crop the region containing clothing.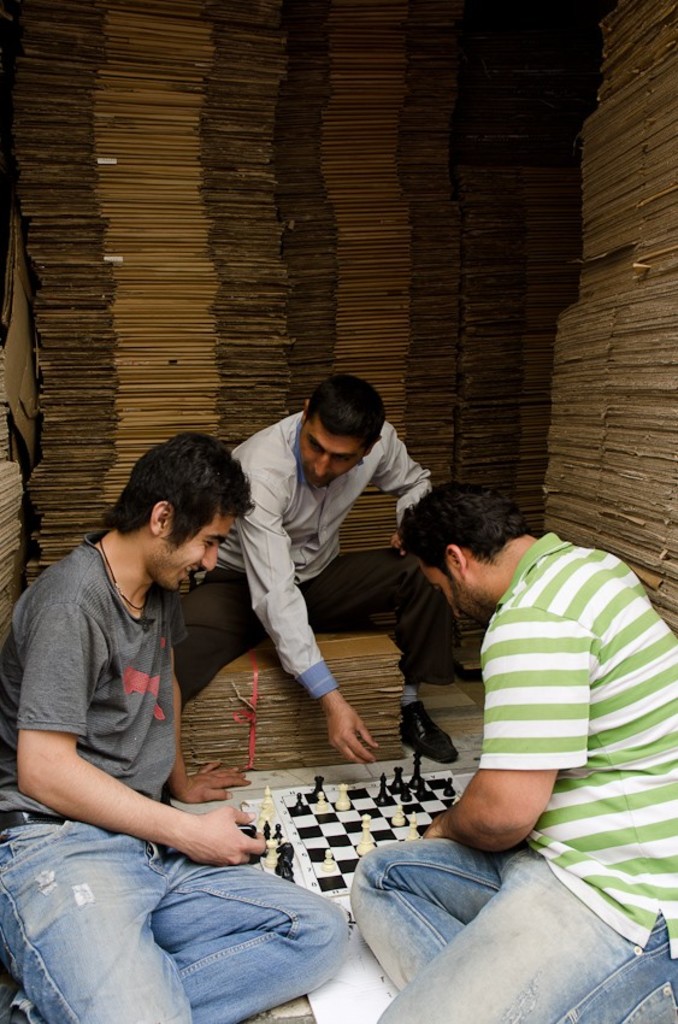
Crop region: region(170, 537, 467, 701).
